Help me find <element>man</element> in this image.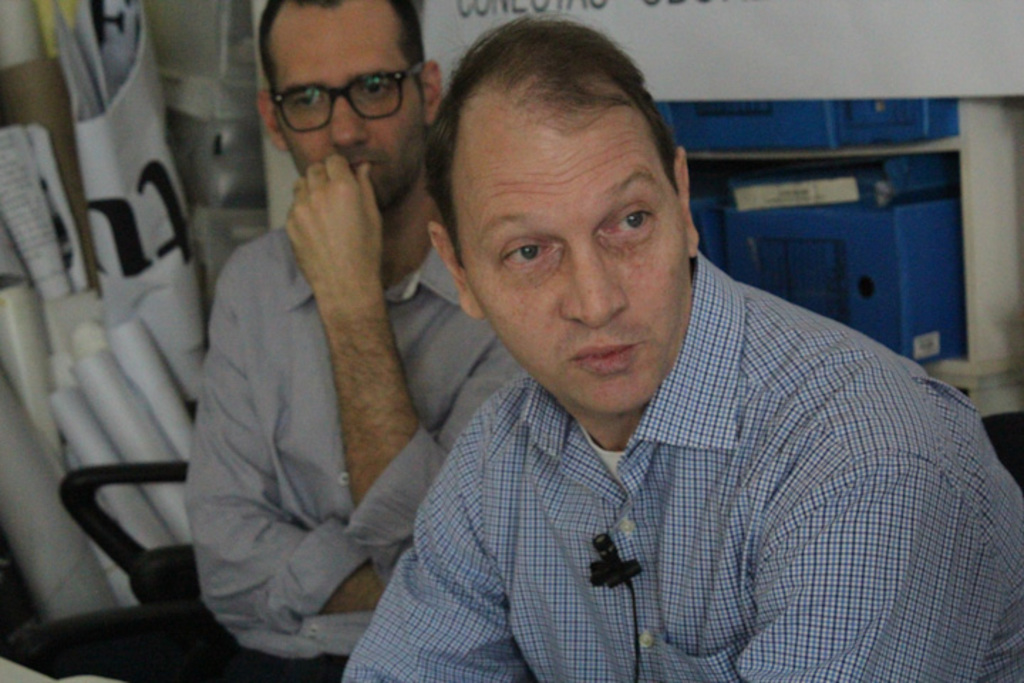
Found it: {"left": 0, "top": 0, "right": 523, "bottom": 682}.
